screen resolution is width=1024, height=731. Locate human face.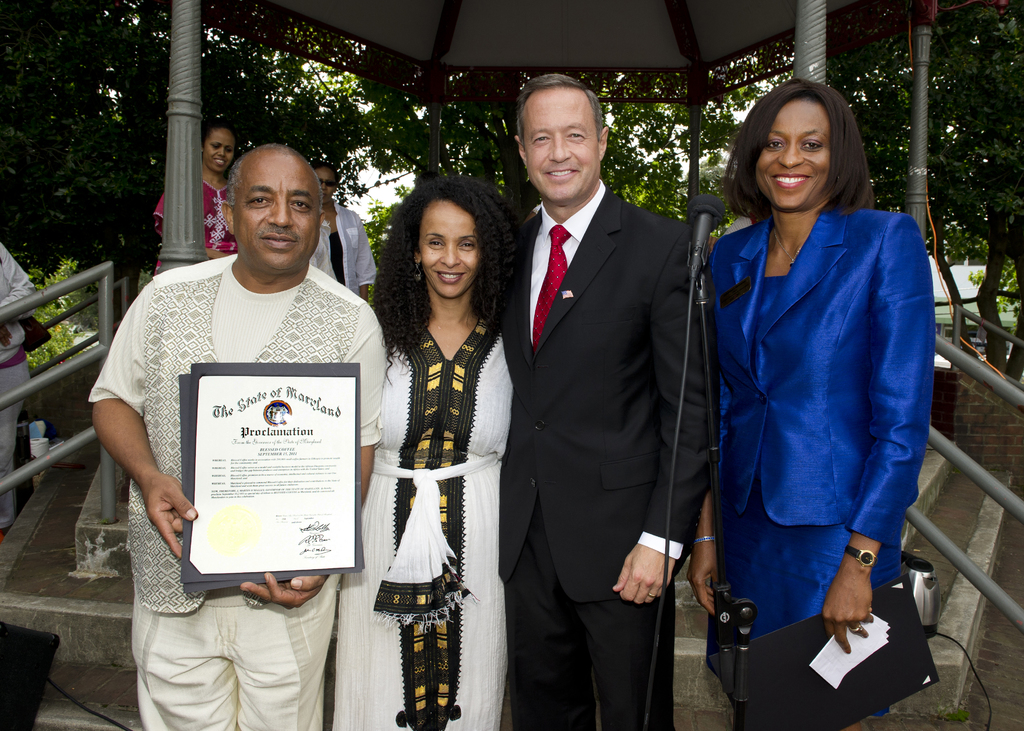
select_region(234, 152, 323, 277).
